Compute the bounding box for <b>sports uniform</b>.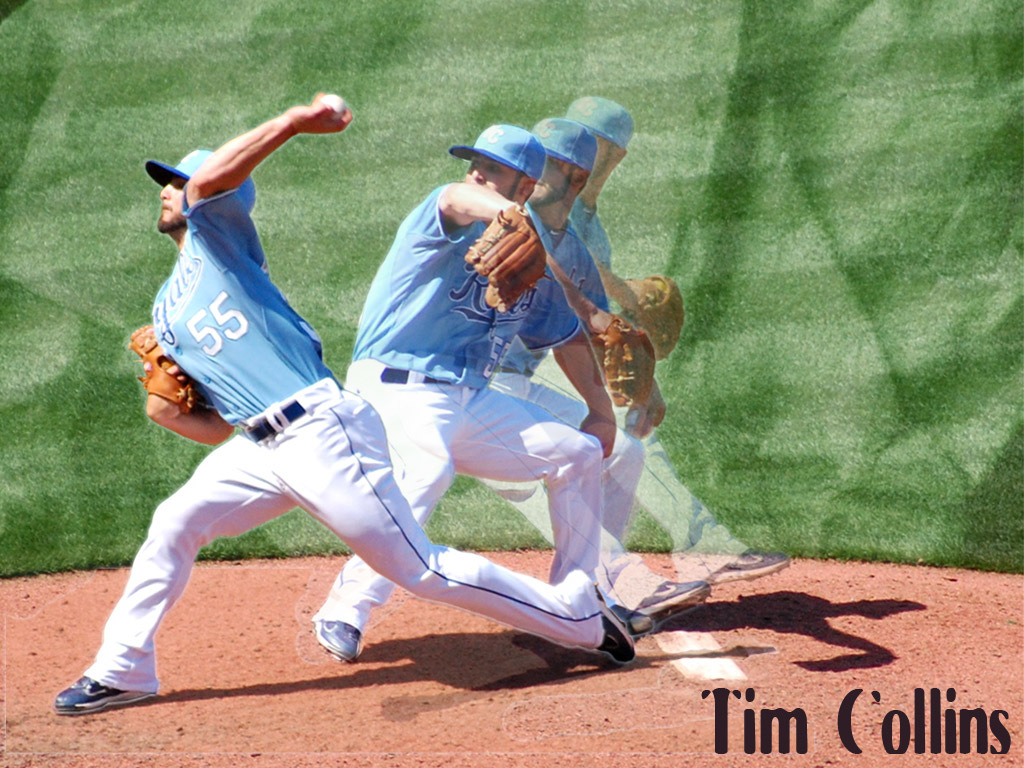
x1=483 y1=204 x2=715 y2=594.
